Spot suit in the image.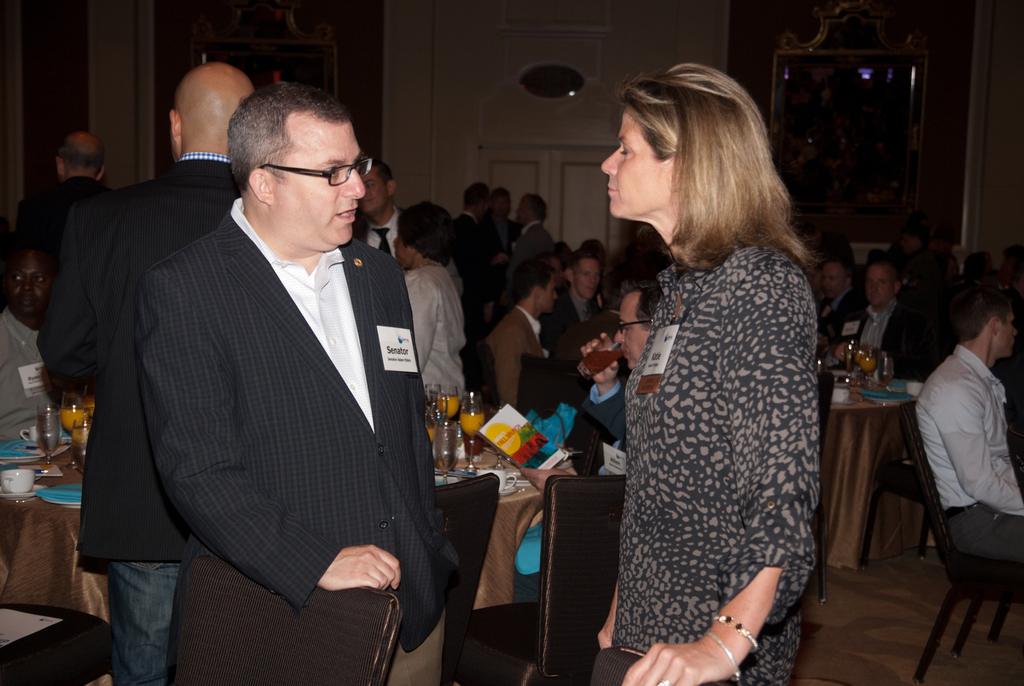
suit found at [x1=832, y1=297, x2=923, y2=368].
